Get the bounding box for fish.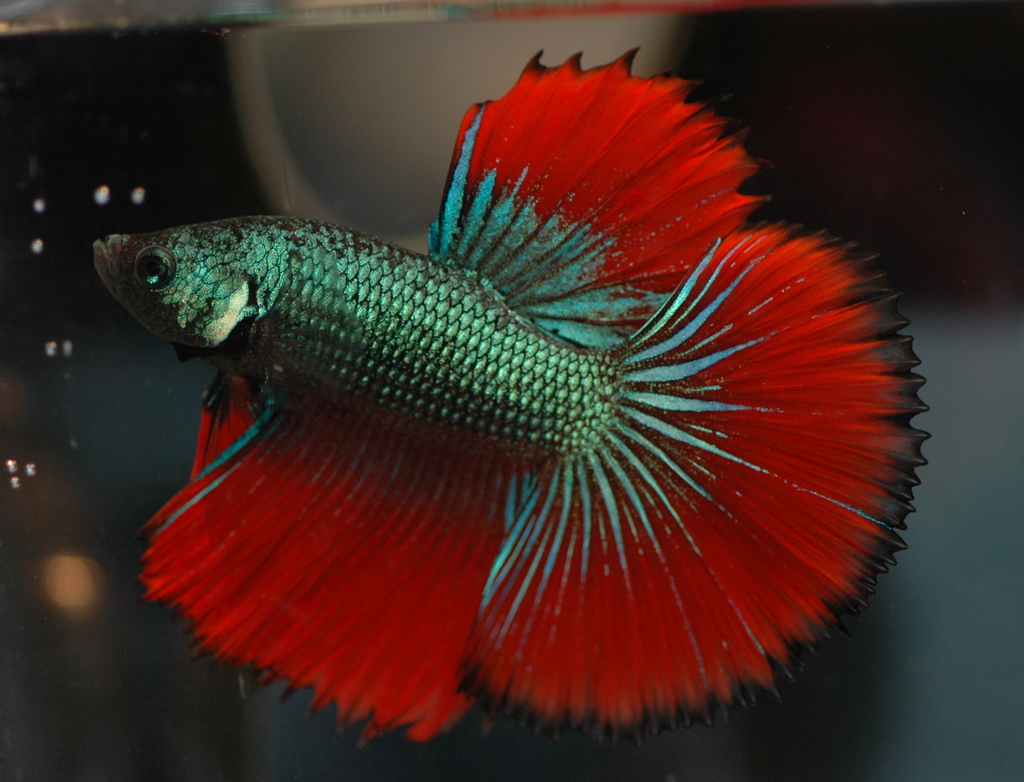
<bbox>89, 42, 935, 747</bbox>.
